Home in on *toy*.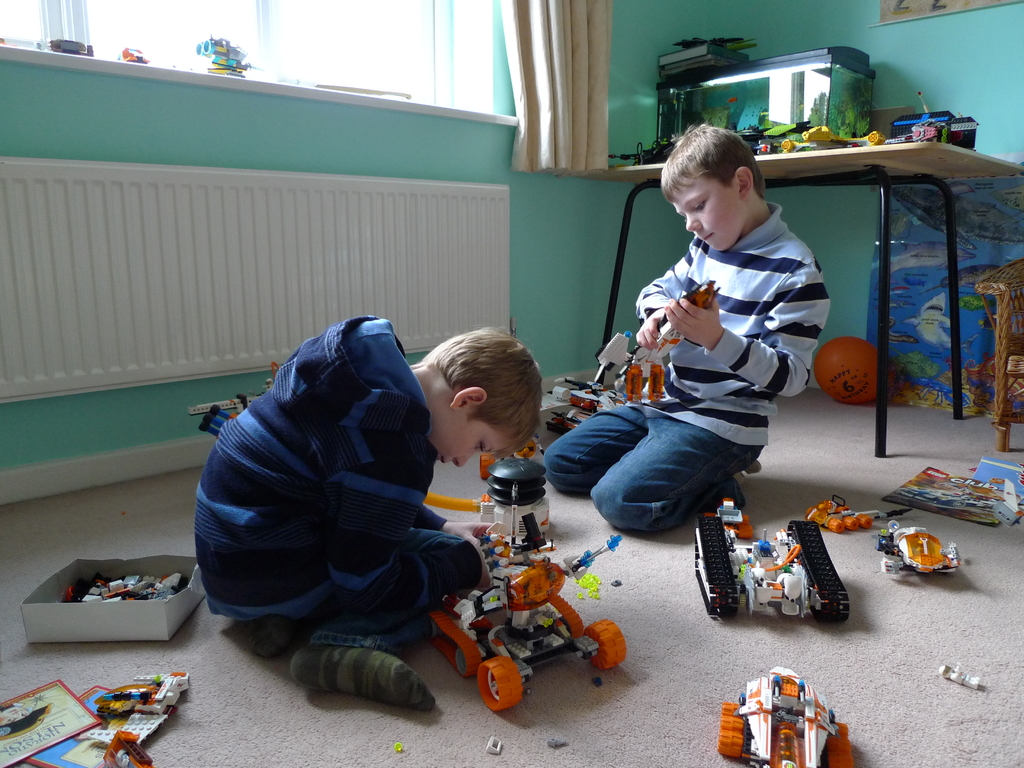
Homed in at bbox=(56, 568, 186, 609).
